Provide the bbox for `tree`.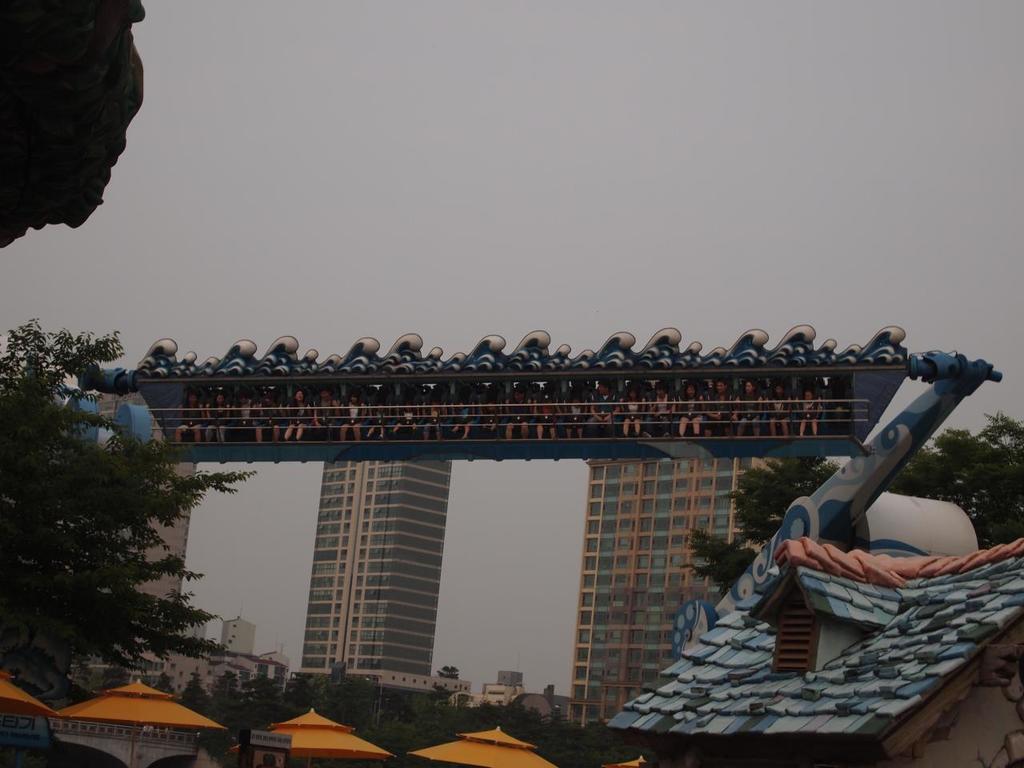
bbox=[682, 454, 846, 606].
